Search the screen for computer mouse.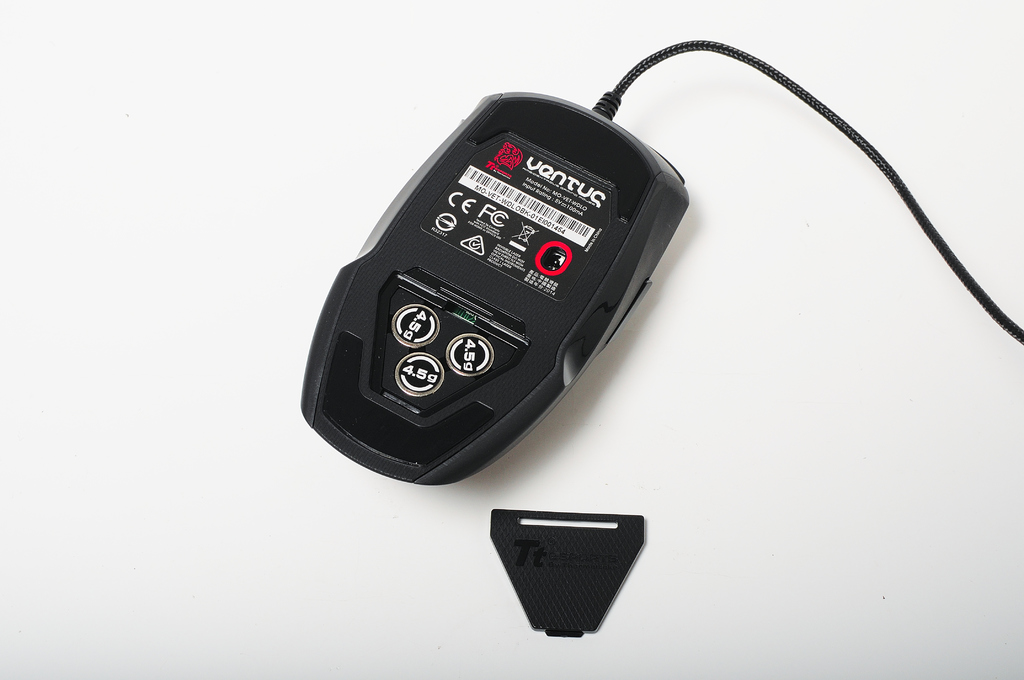
Found at [left=296, top=90, right=684, bottom=487].
